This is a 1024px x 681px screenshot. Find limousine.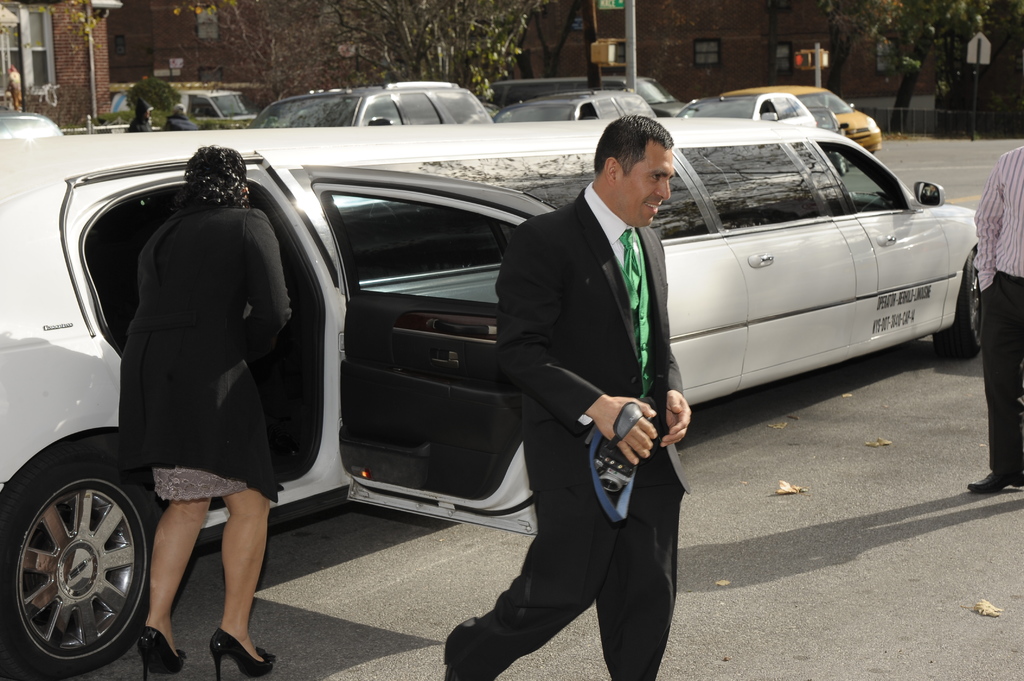
Bounding box: [x1=0, y1=117, x2=979, y2=675].
